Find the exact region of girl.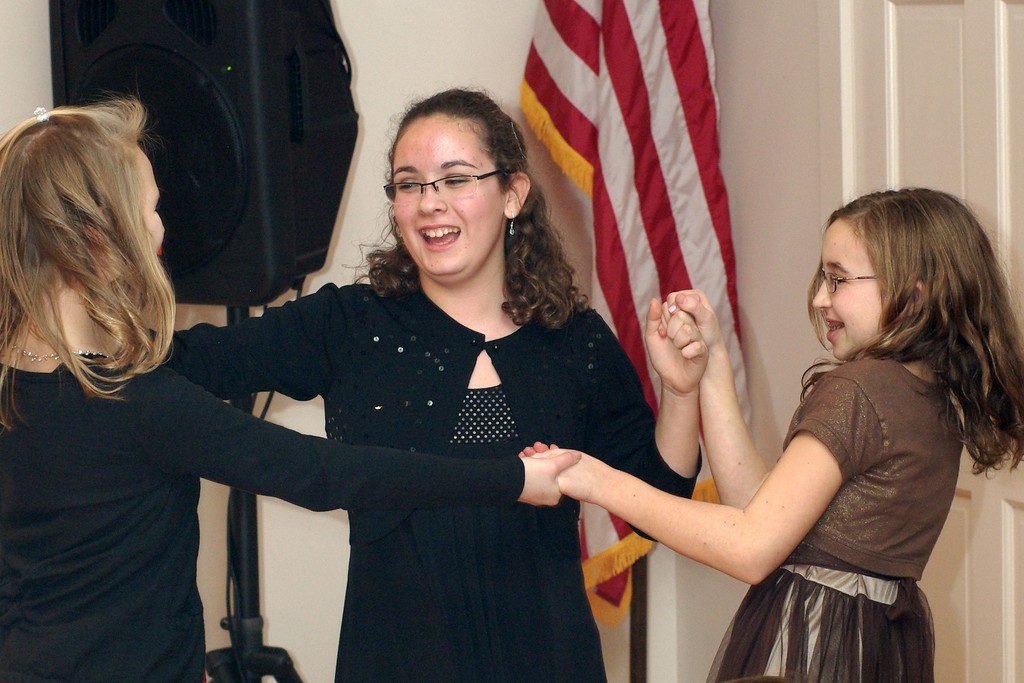
Exact region: region(84, 87, 707, 682).
